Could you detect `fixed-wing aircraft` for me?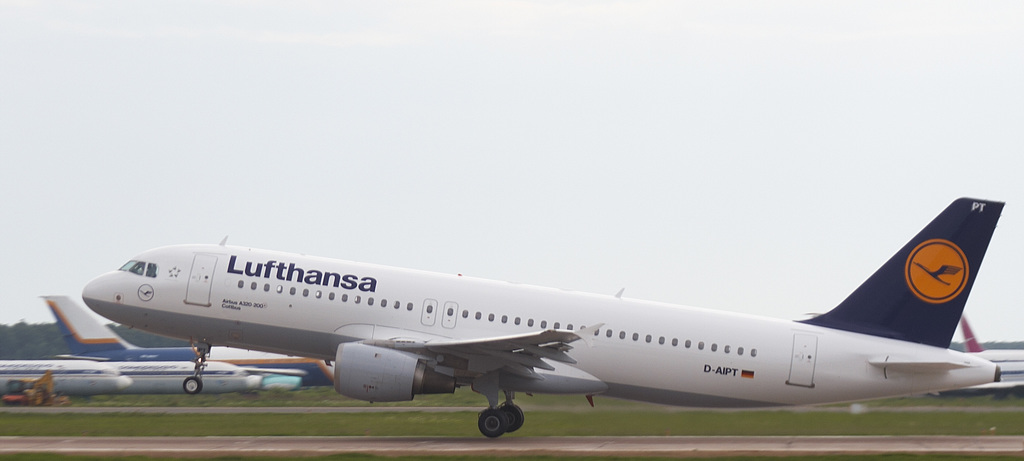
Detection result: detection(952, 316, 1023, 377).
